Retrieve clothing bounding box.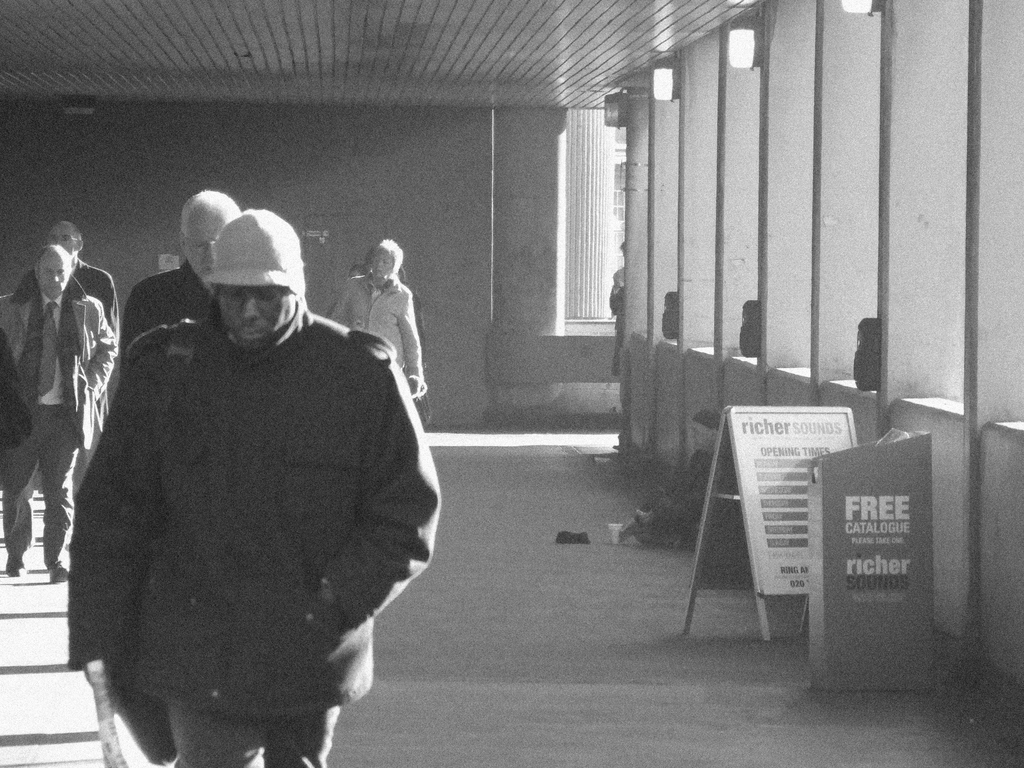
Bounding box: Rect(120, 262, 217, 352).
